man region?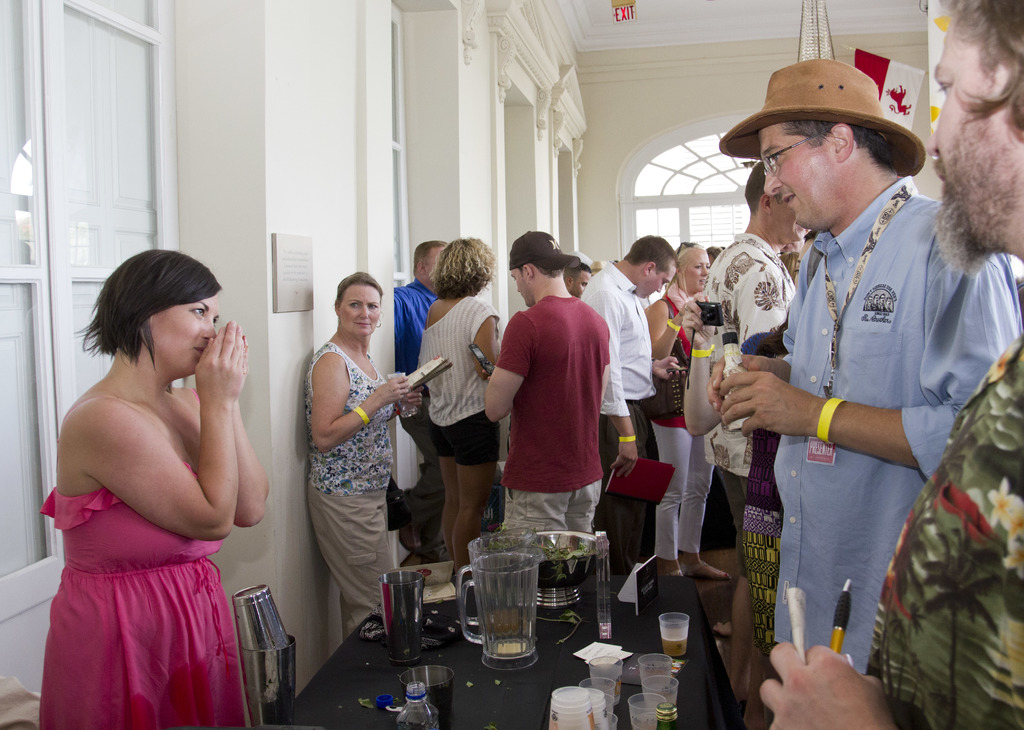
bbox=[559, 255, 592, 296]
